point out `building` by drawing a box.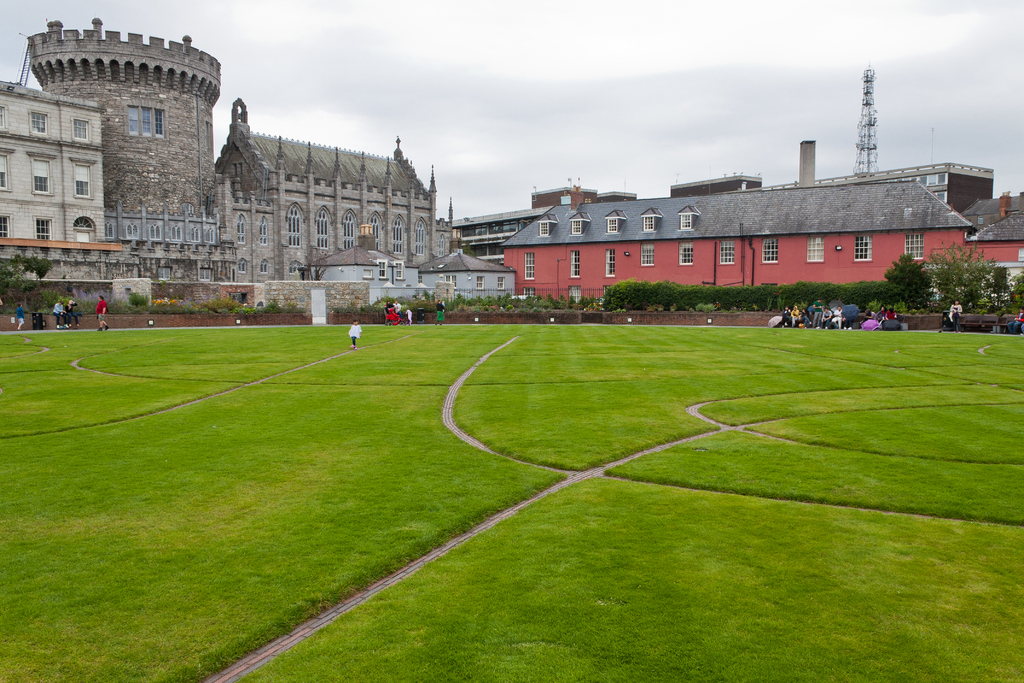
left=0, top=15, right=232, bottom=285.
